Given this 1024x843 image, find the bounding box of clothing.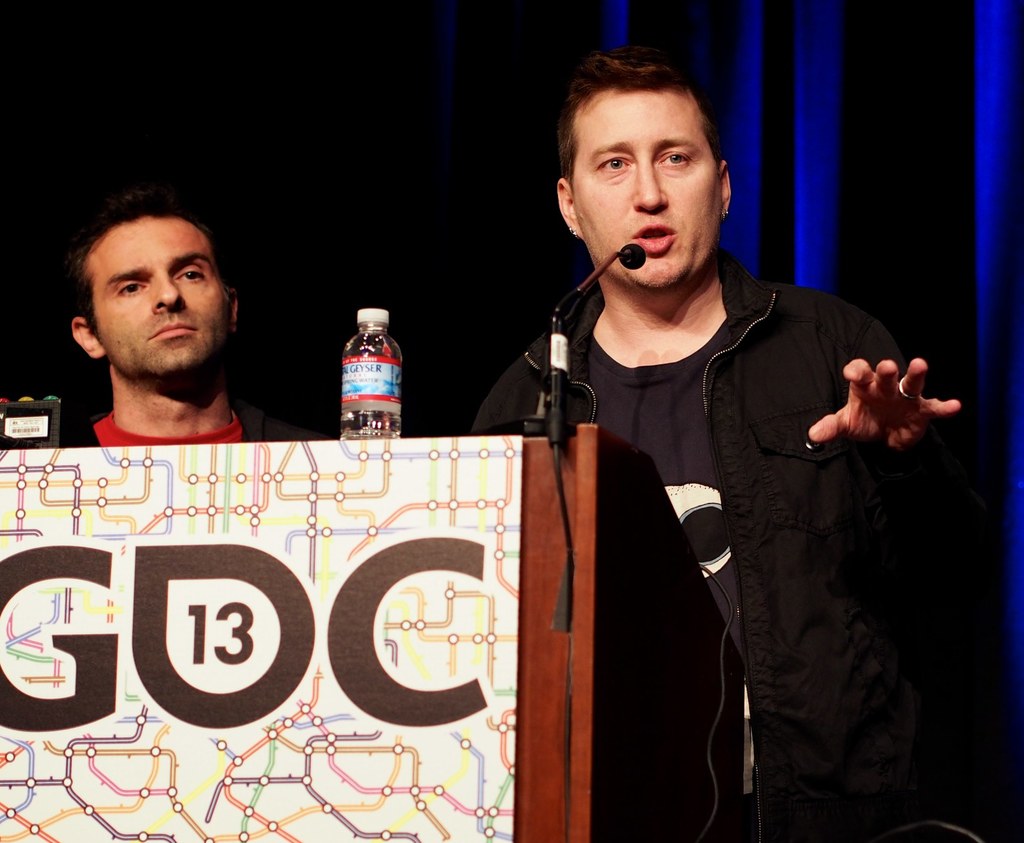
crop(68, 399, 338, 446).
